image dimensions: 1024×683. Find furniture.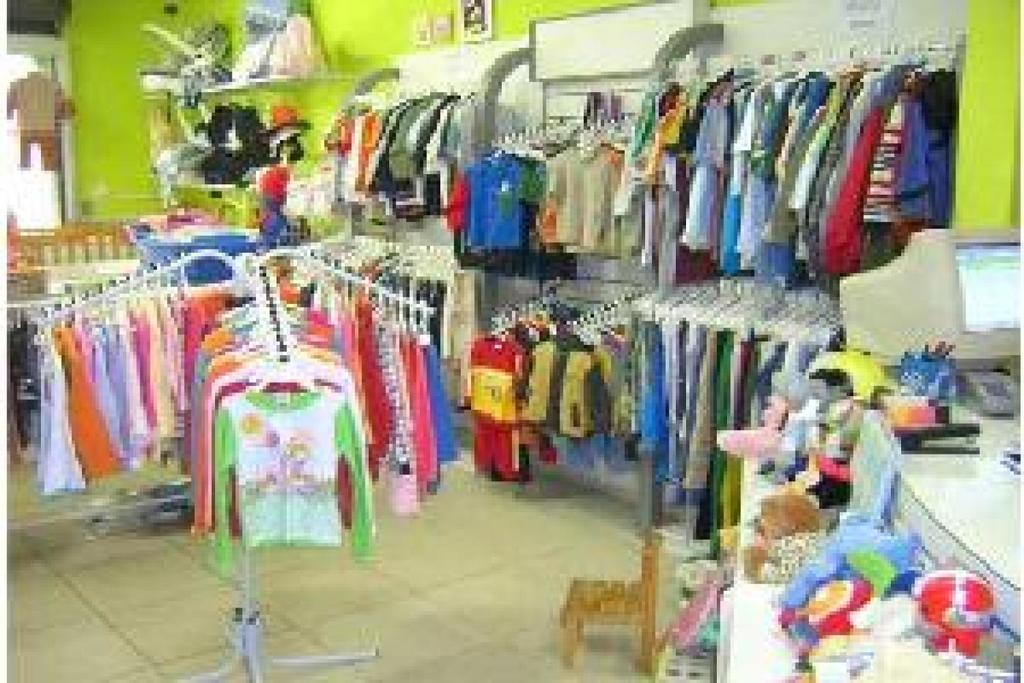
box(893, 401, 1023, 639).
